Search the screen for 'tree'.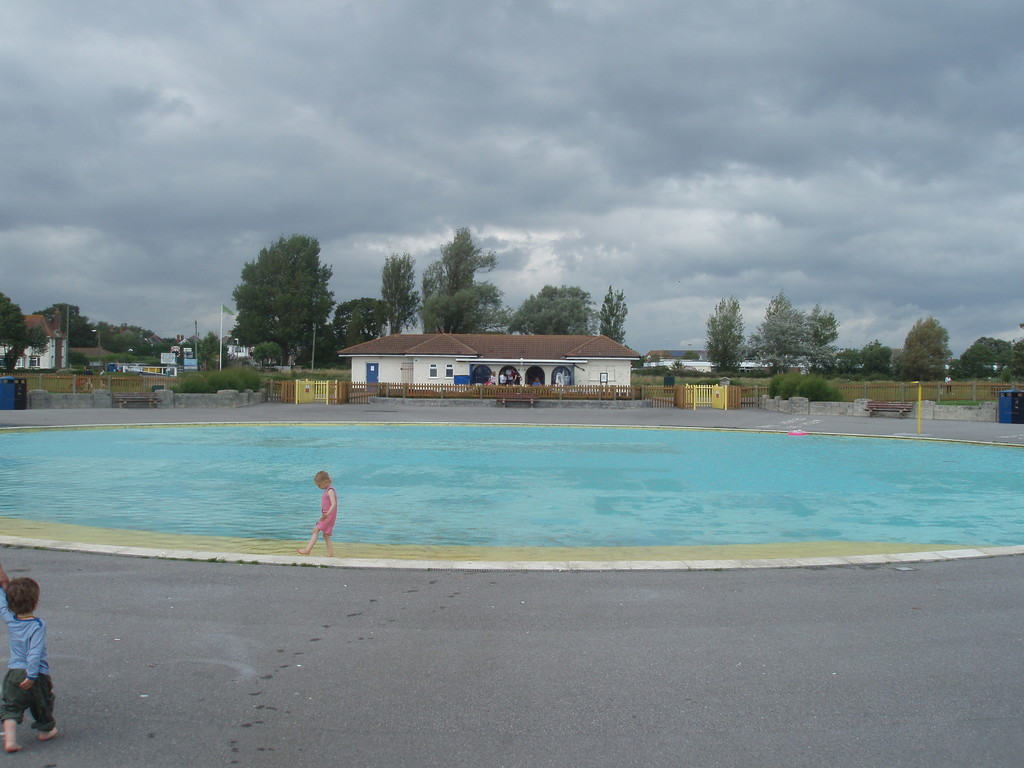
Found at box=[950, 331, 1023, 385].
